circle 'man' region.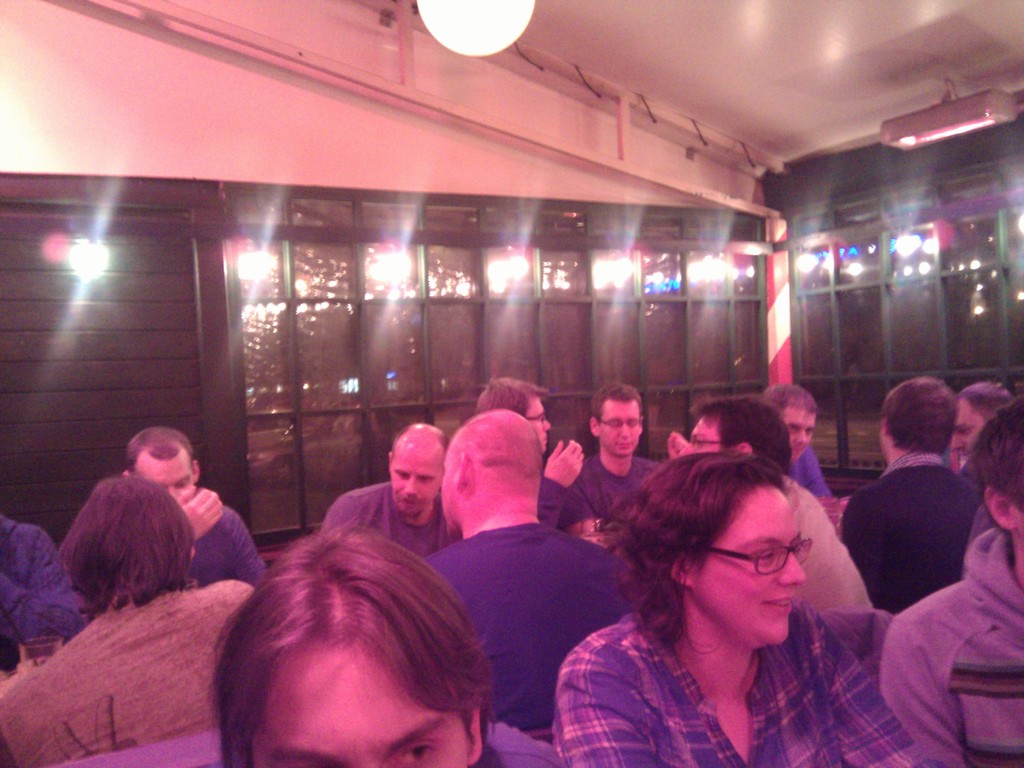
Region: (left=543, top=385, right=689, bottom=532).
